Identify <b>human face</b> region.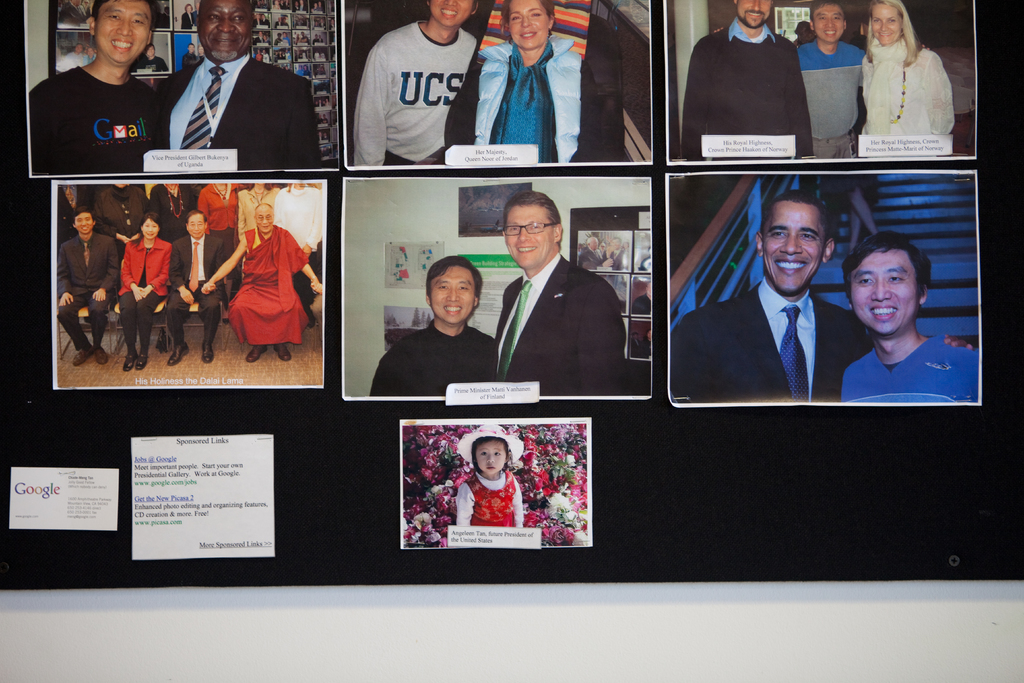
Region: [x1=506, y1=204, x2=553, y2=268].
